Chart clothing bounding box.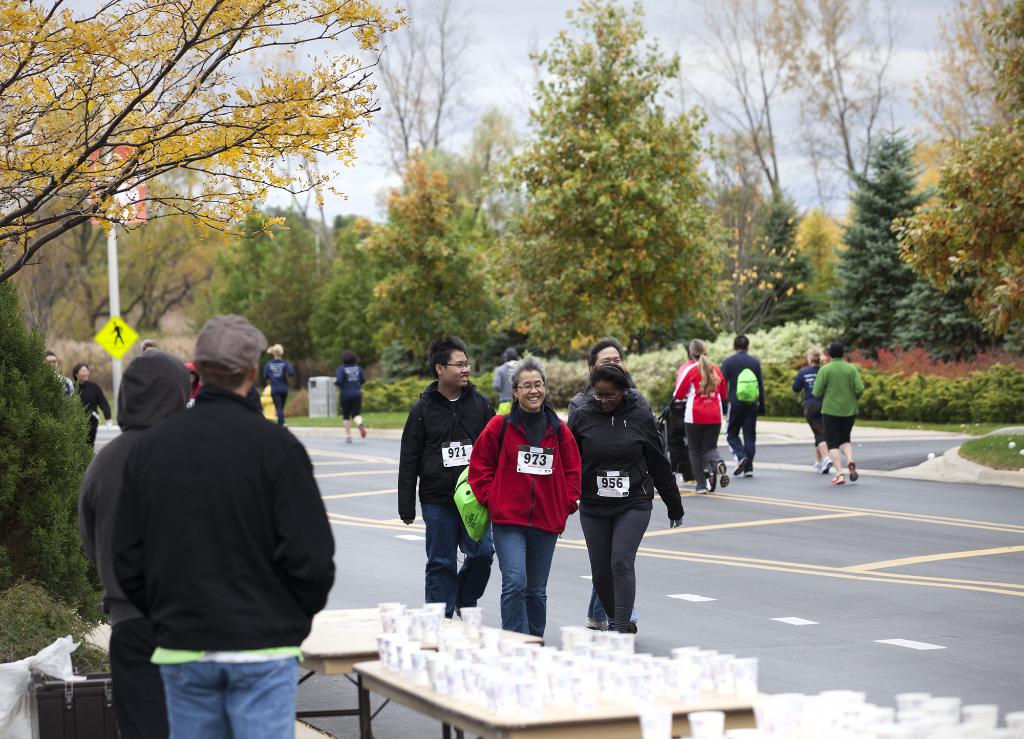
Charted: (x1=560, y1=397, x2=689, y2=625).
